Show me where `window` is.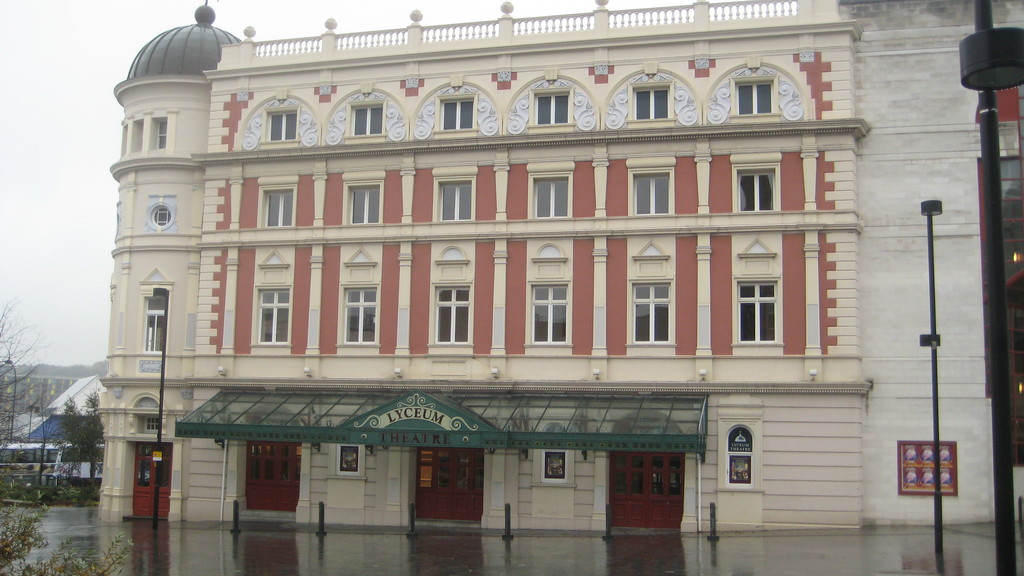
`window` is at Rect(731, 76, 774, 120).
